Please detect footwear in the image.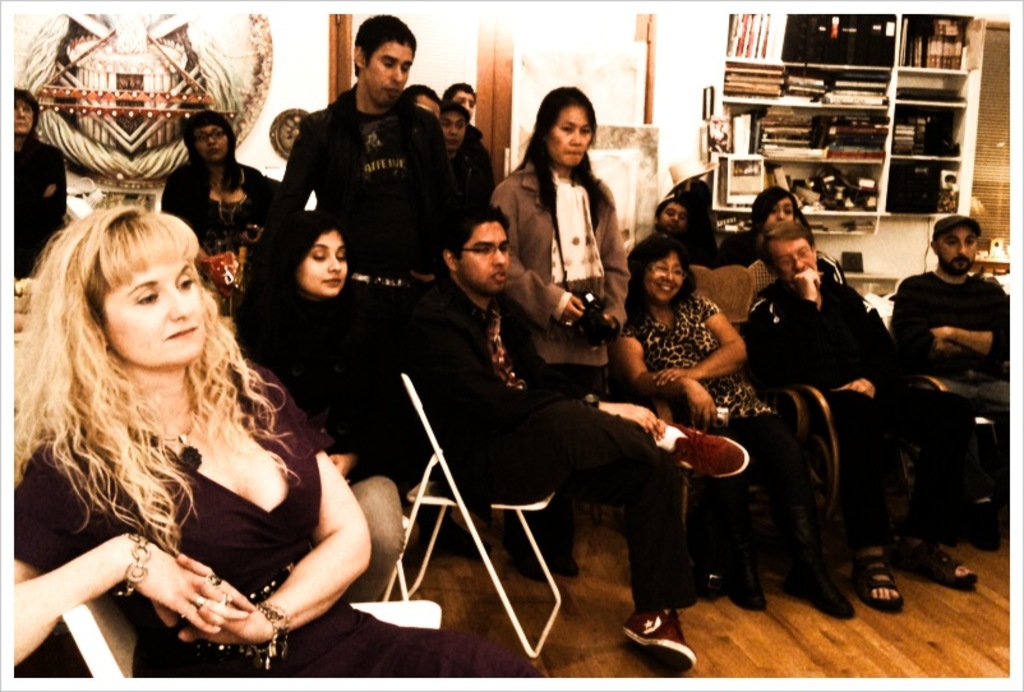
<box>629,609,700,673</box>.
